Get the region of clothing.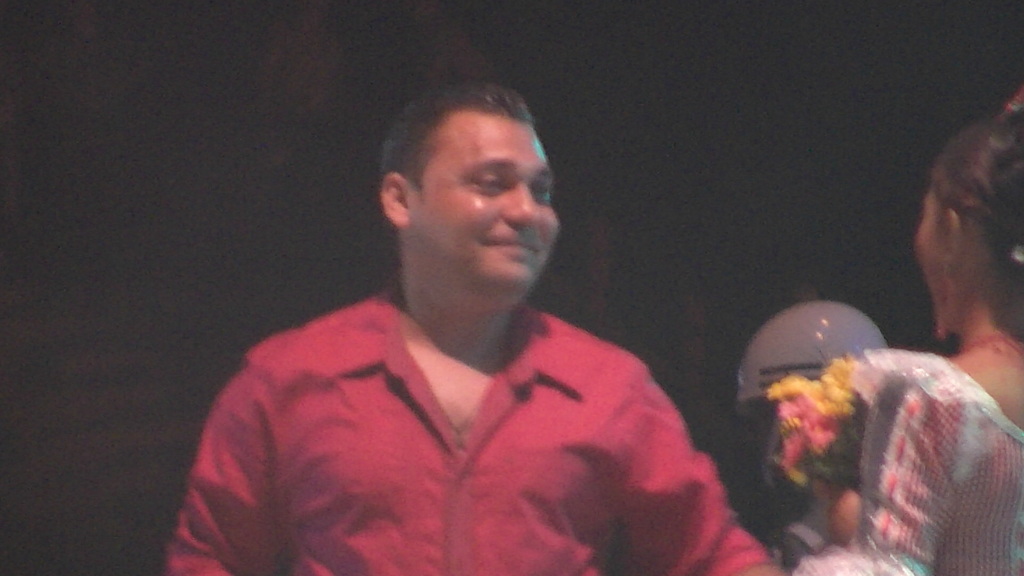
box=[794, 347, 1023, 575].
